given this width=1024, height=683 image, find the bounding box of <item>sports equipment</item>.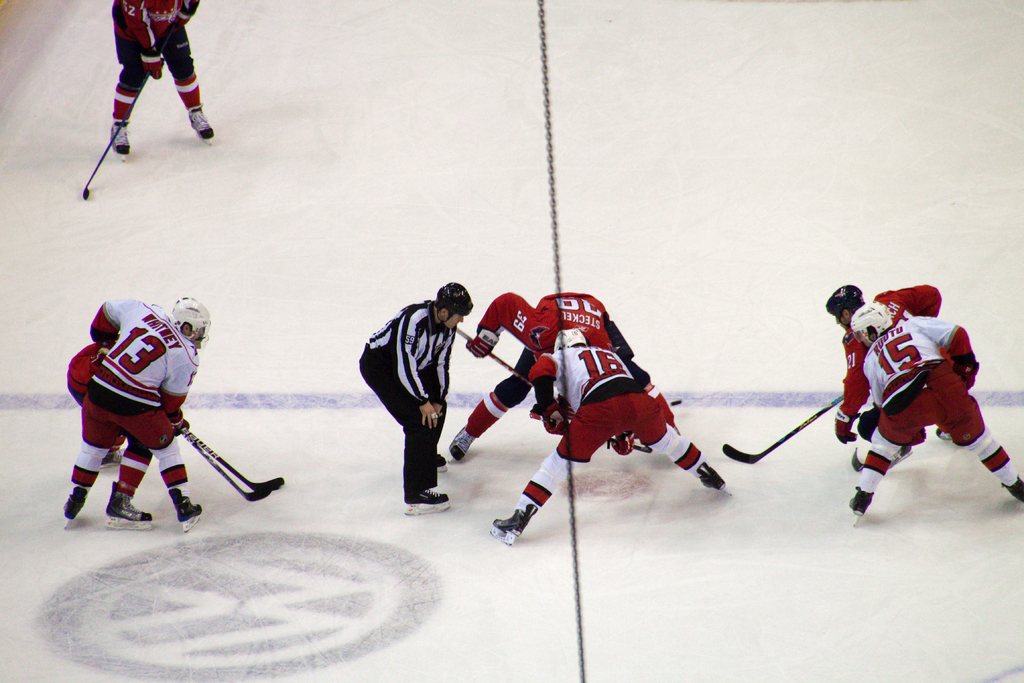
86/72/151/201.
